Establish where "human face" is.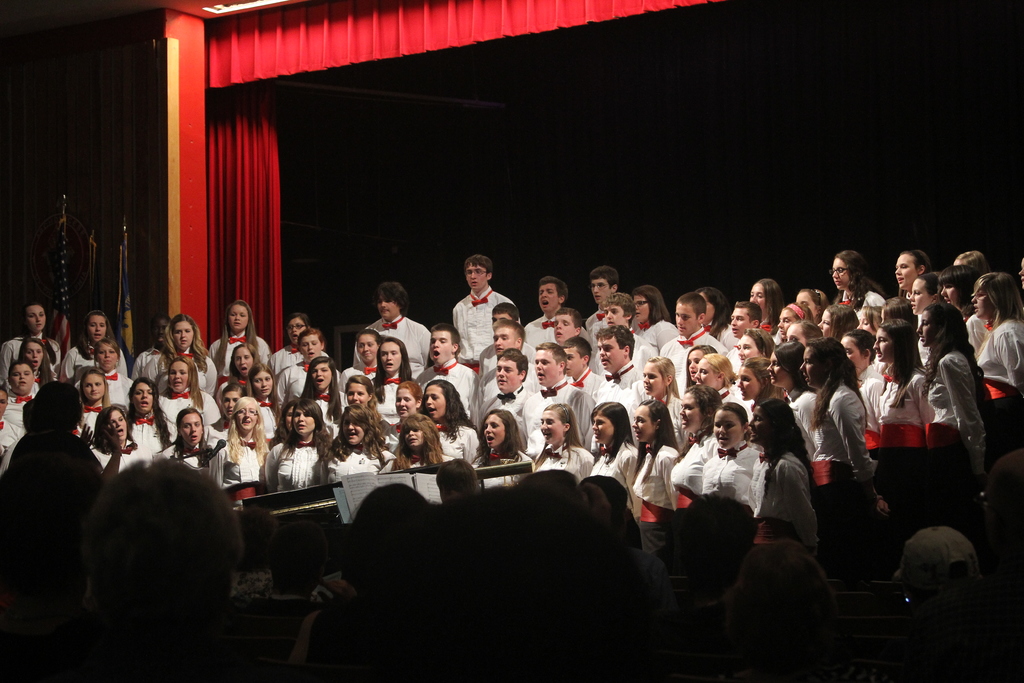
Established at <region>628, 405, 648, 451</region>.
